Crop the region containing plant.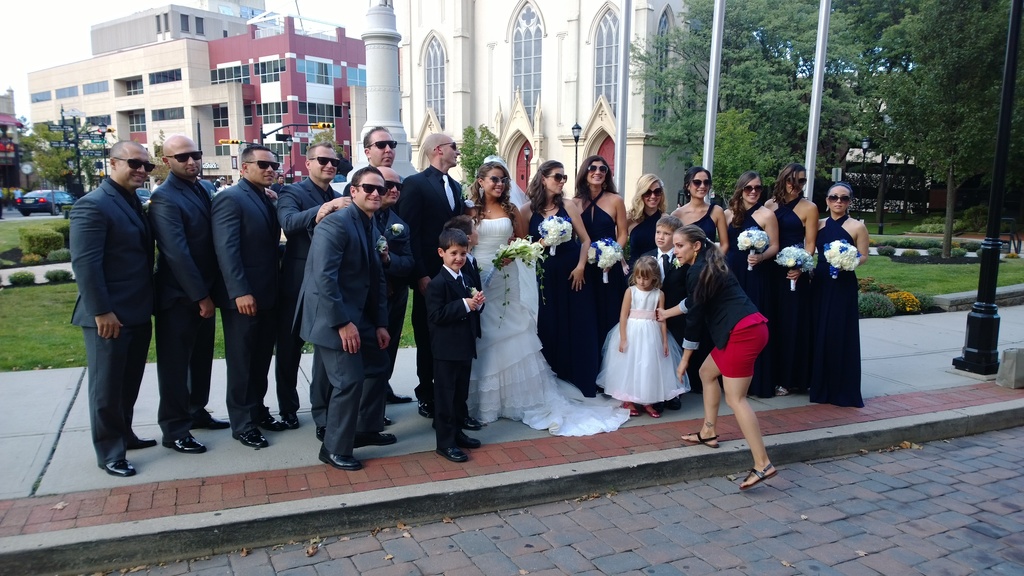
Crop region: 927,247,939,261.
